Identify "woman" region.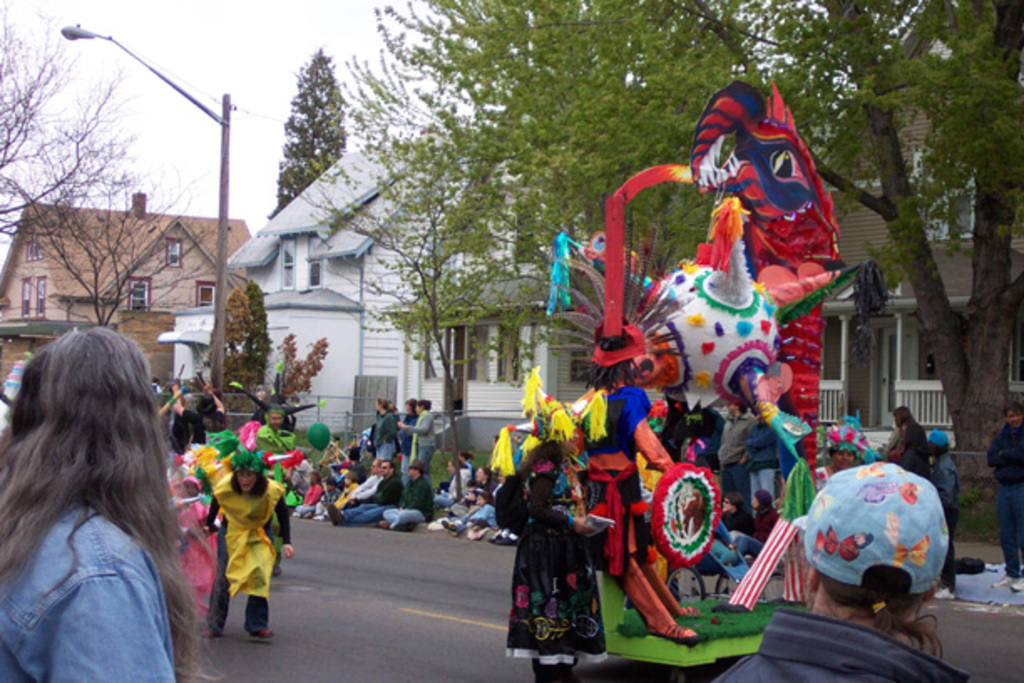
Region: left=3, top=308, right=221, bottom=660.
